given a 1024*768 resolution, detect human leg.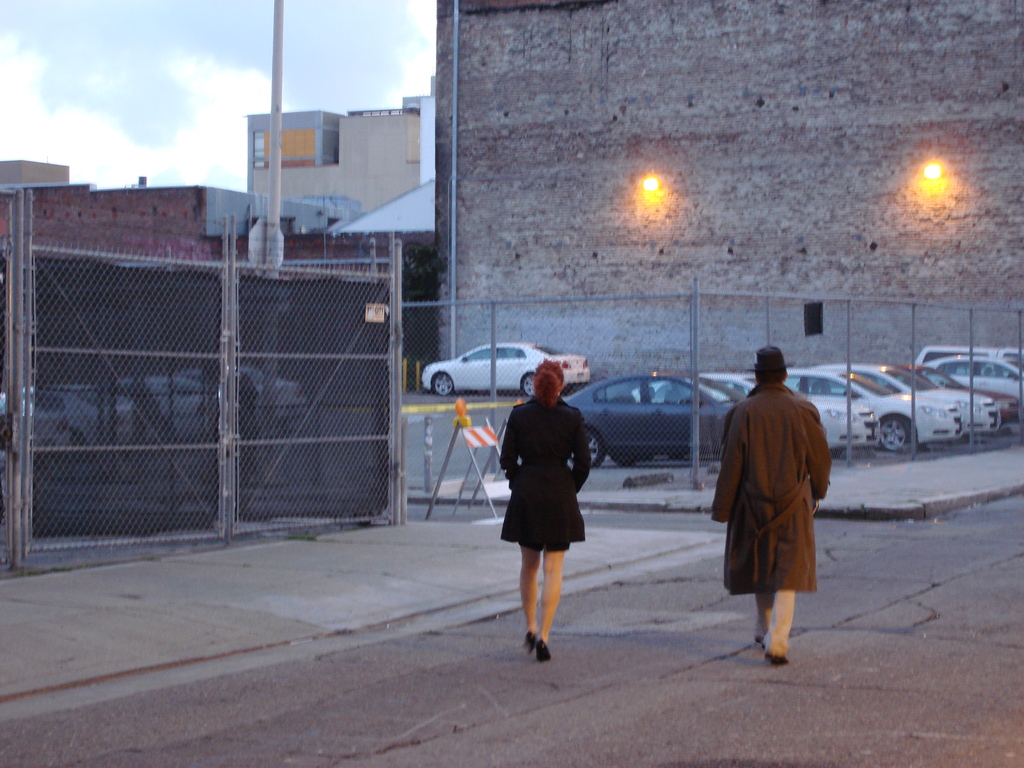
left=759, top=595, right=774, bottom=647.
